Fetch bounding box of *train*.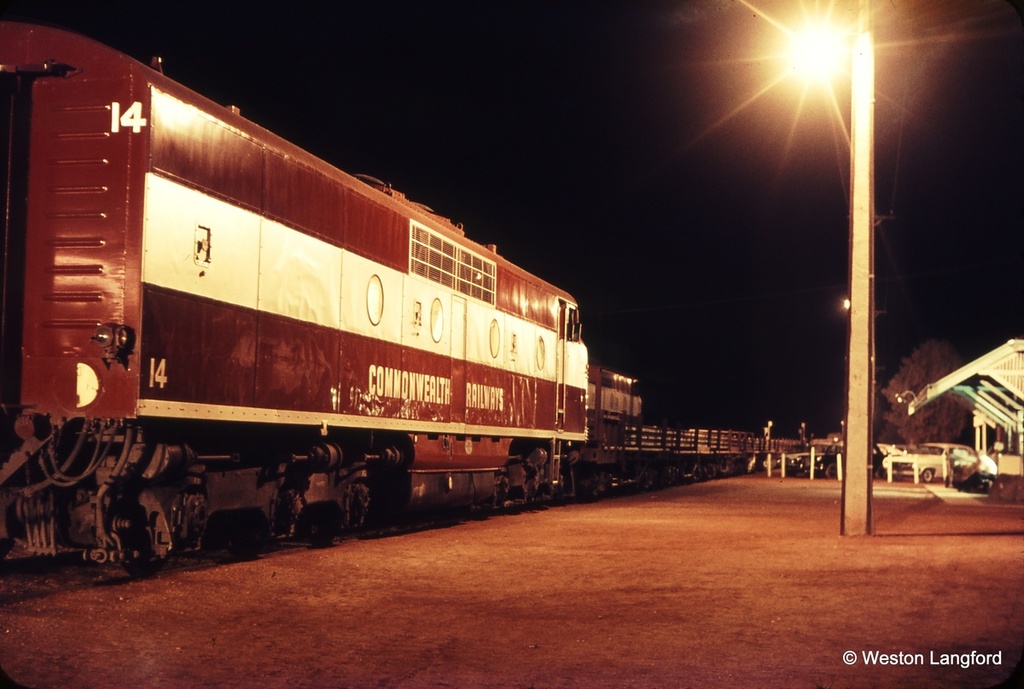
Bbox: select_region(591, 359, 646, 413).
